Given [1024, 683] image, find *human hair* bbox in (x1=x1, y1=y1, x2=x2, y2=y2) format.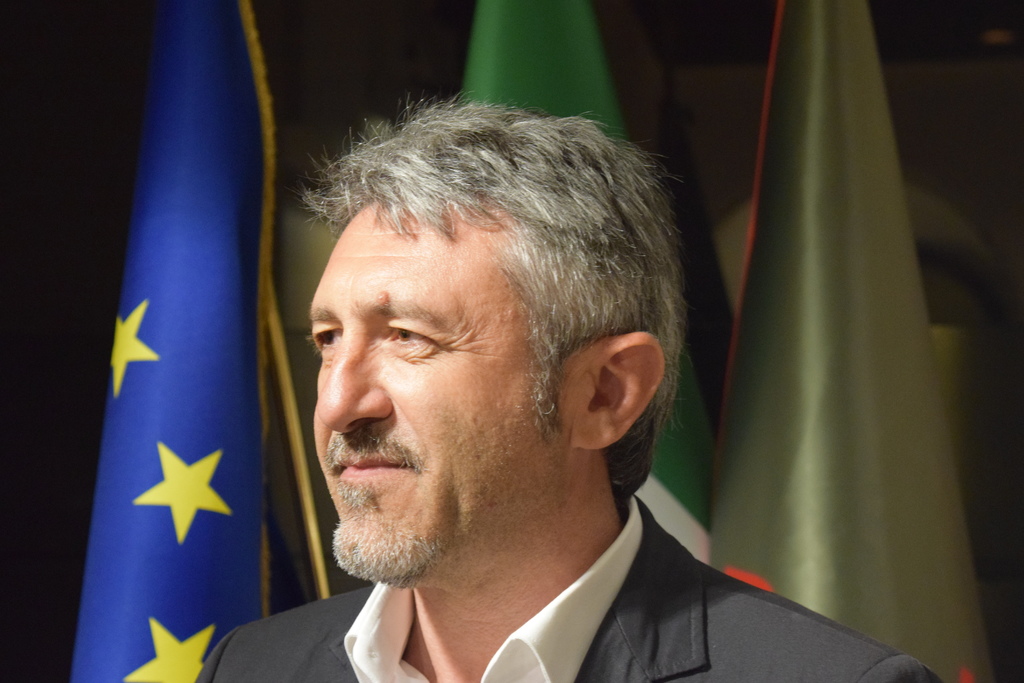
(x1=264, y1=95, x2=667, y2=452).
